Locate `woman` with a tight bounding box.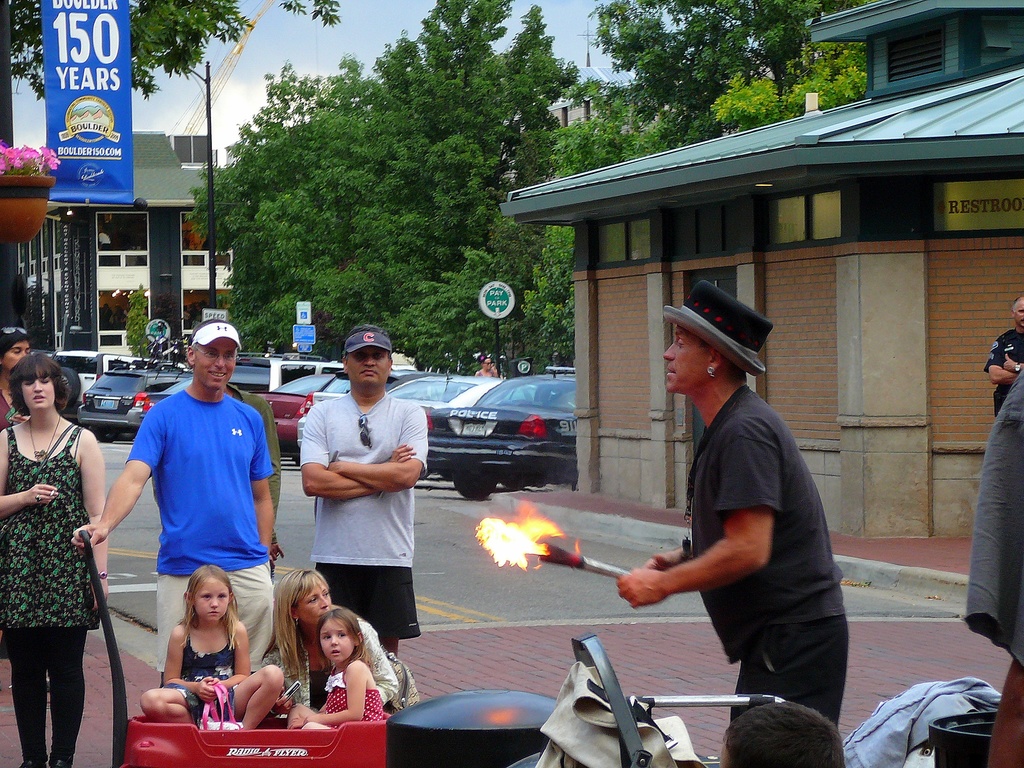
detection(259, 567, 403, 717).
